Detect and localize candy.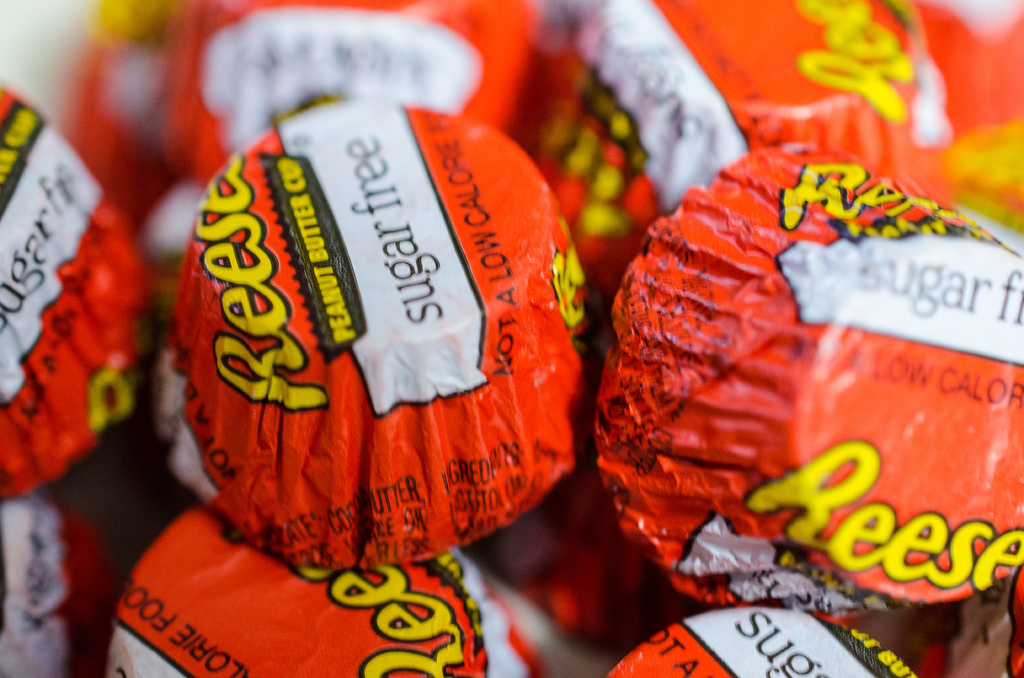
Localized at bbox=[175, 151, 592, 556].
